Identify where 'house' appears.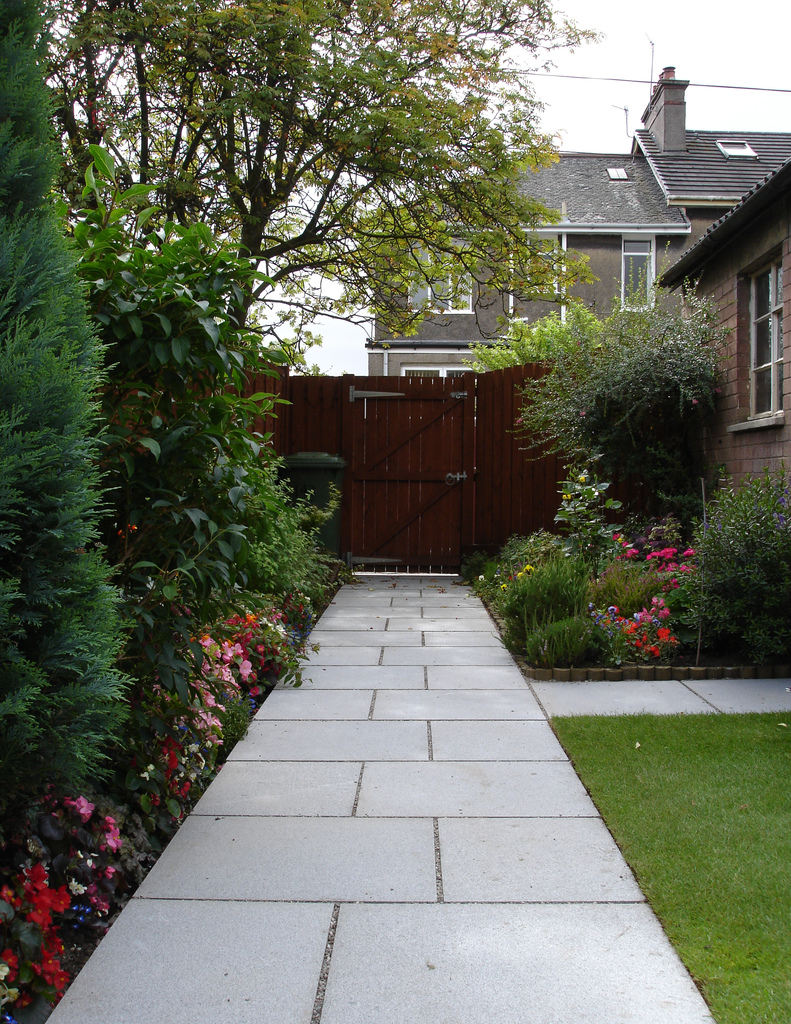
Appears at box(651, 145, 790, 613).
